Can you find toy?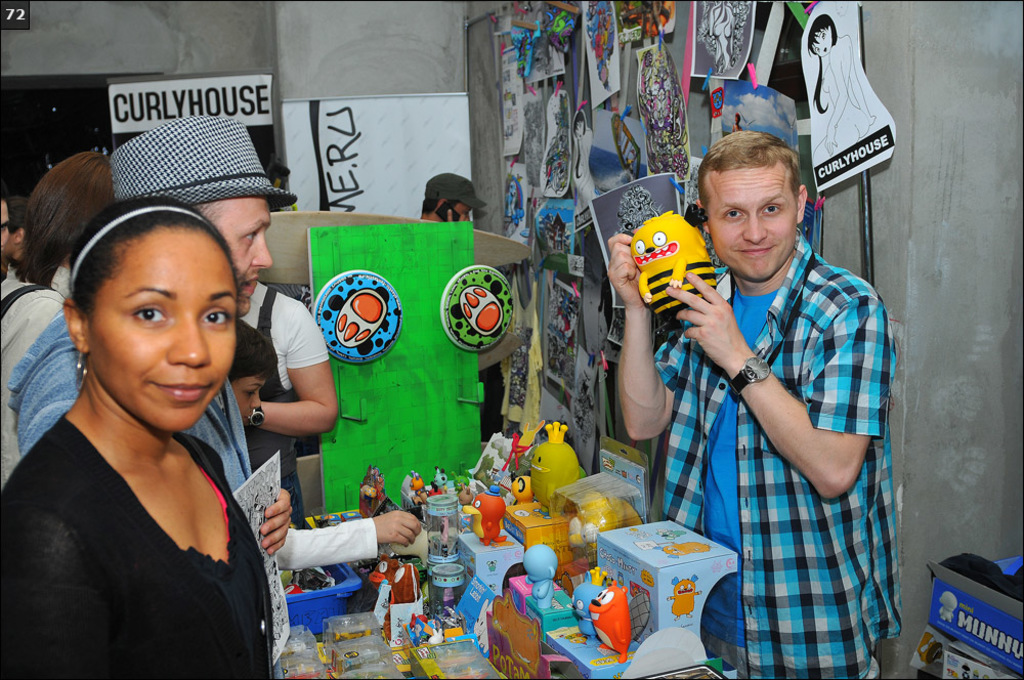
Yes, bounding box: select_region(466, 478, 508, 552).
